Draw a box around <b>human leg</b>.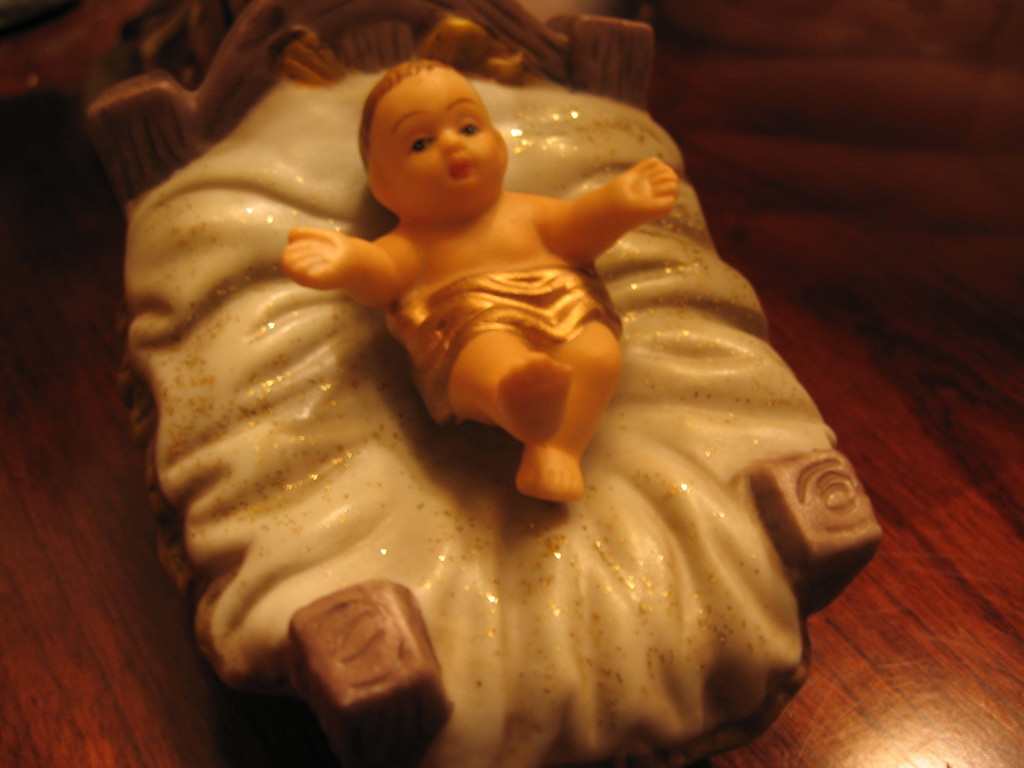
detection(452, 315, 563, 426).
